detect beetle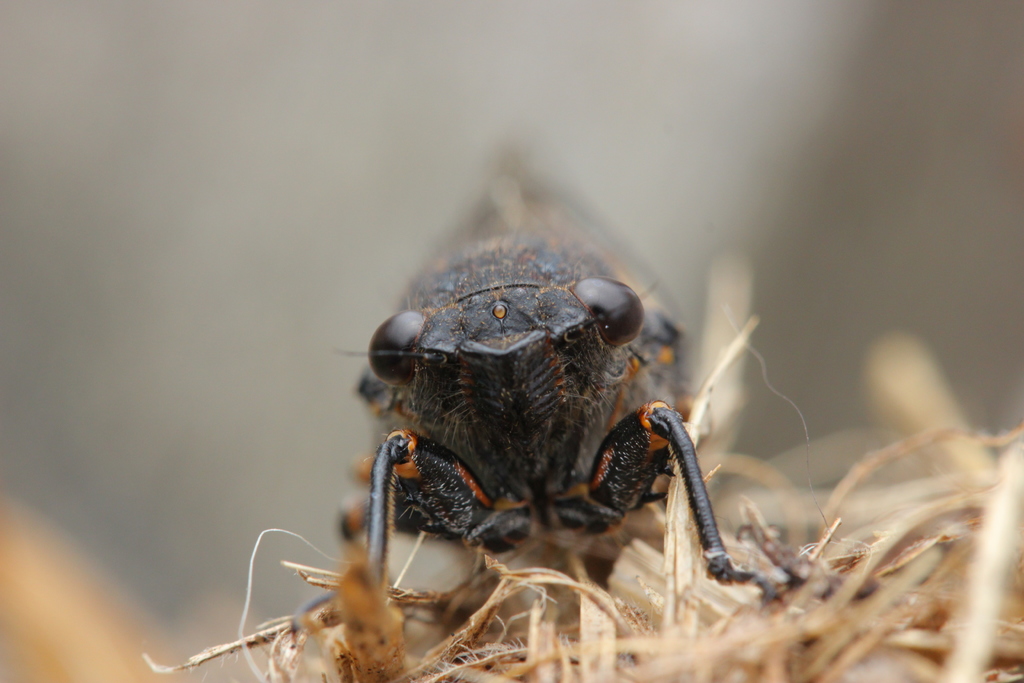
crop(278, 171, 838, 632)
